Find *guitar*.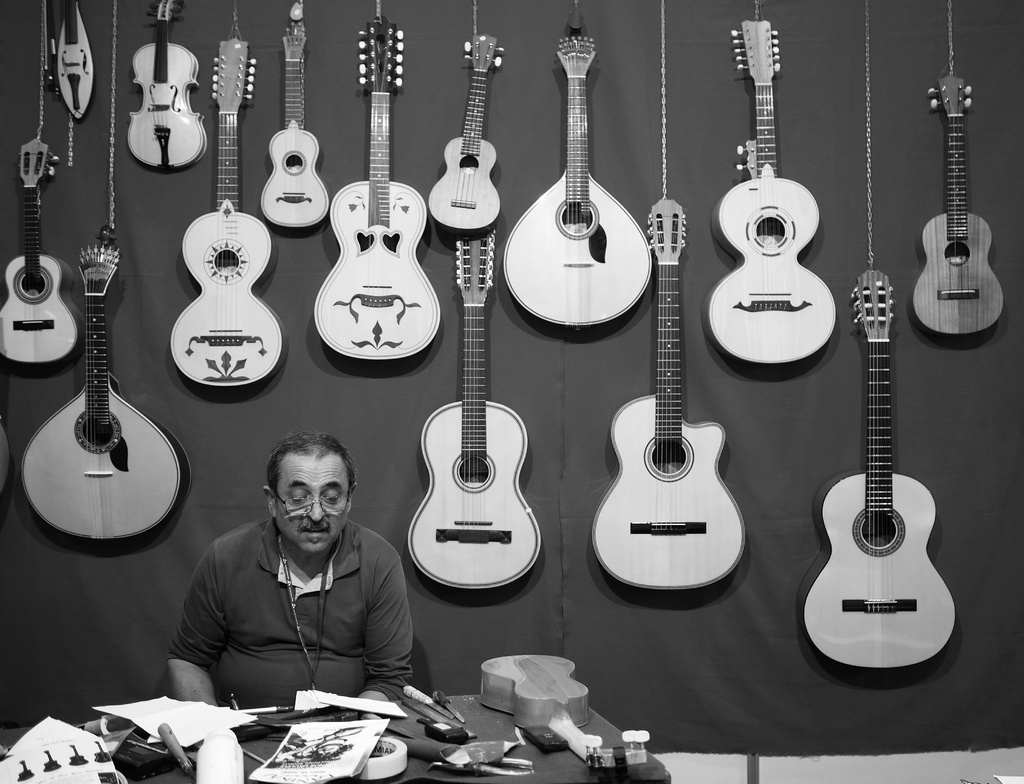
BBox(260, 3, 331, 229).
